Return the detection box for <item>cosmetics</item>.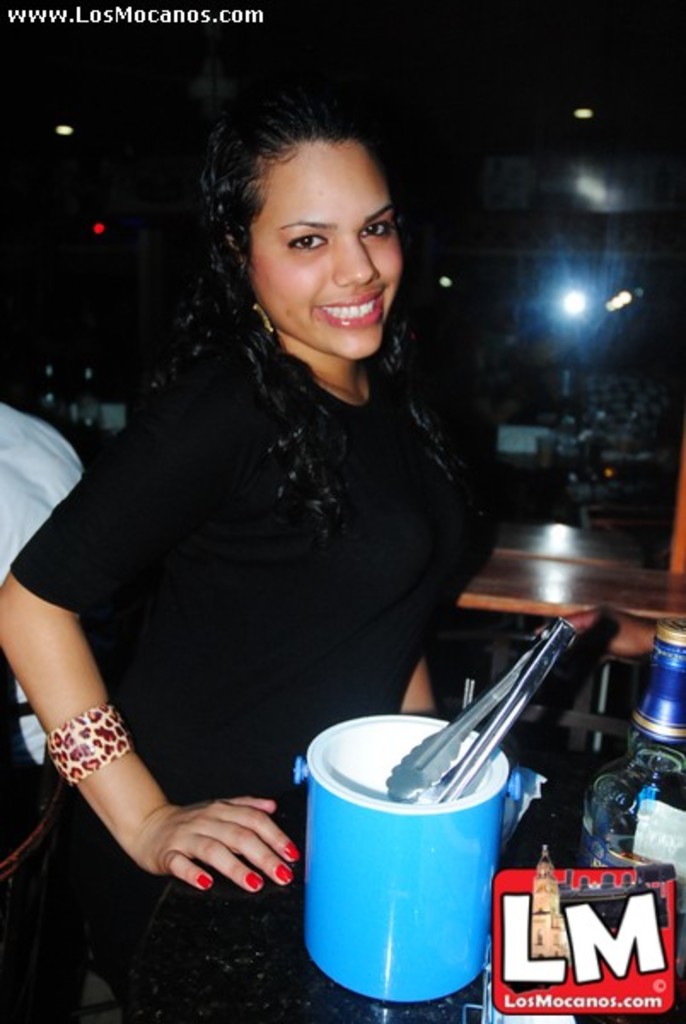
242, 867, 265, 889.
